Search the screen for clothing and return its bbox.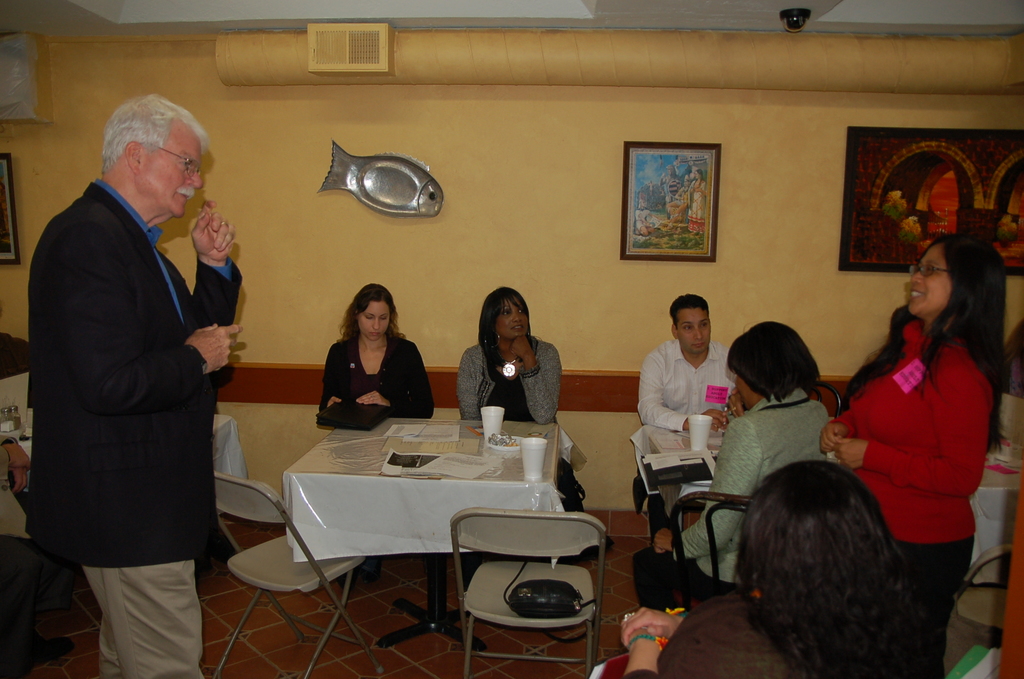
Found: crop(597, 598, 872, 678).
